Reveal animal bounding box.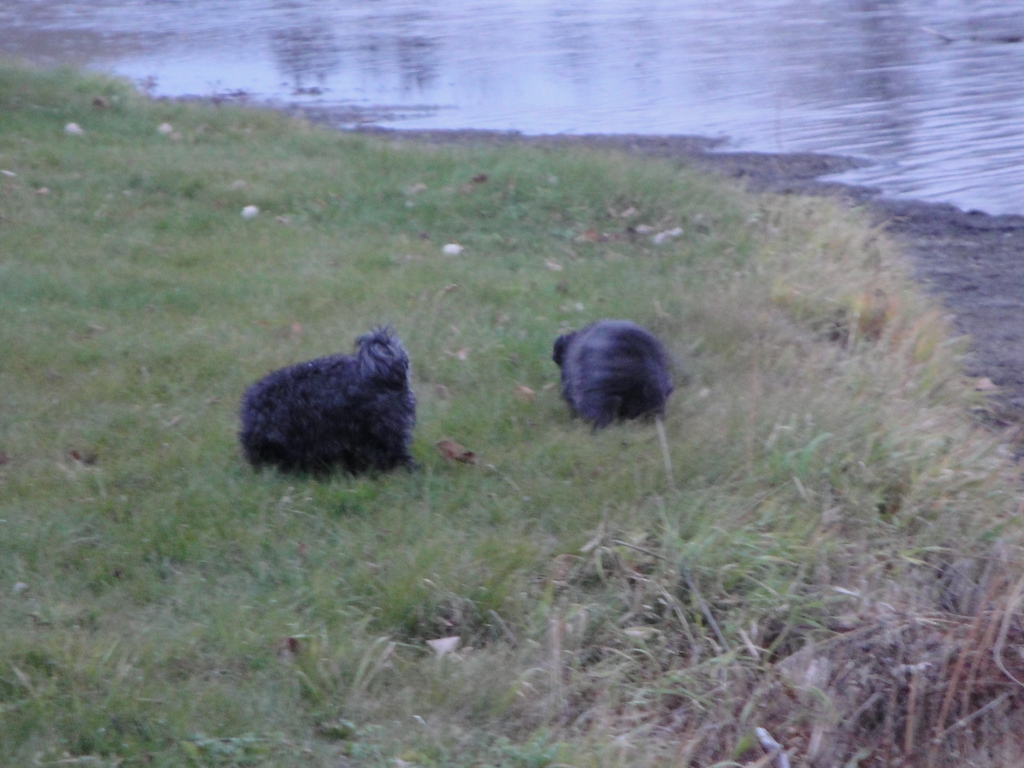
Revealed: 551/317/671/433.
